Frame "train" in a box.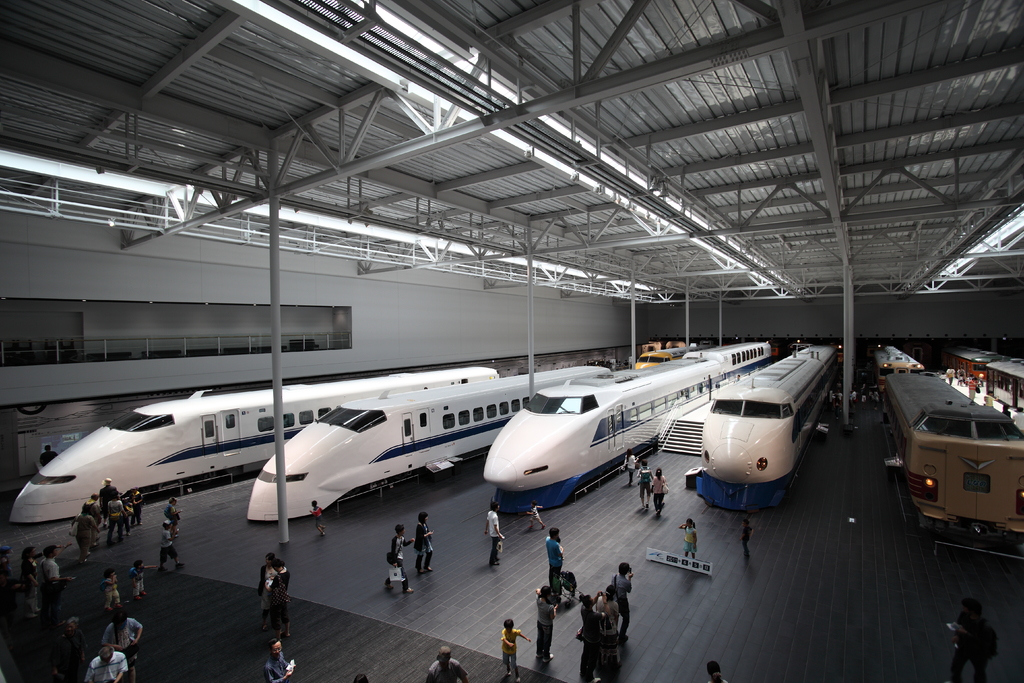
l=246, t=372, r=611, b=528.
